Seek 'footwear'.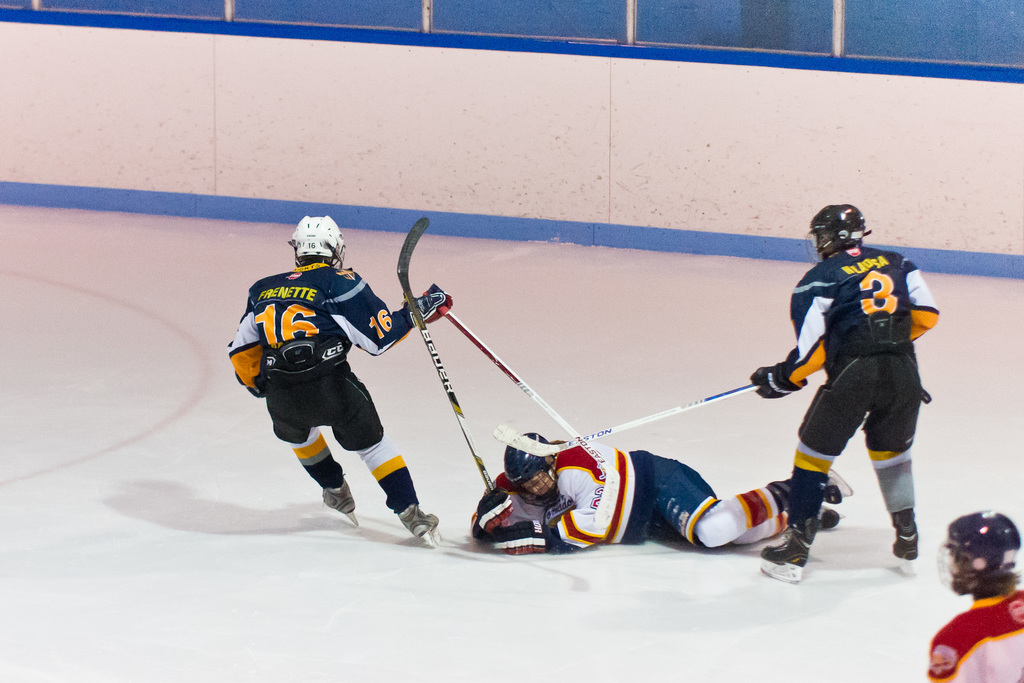
box(315, 486, 367, 513).
